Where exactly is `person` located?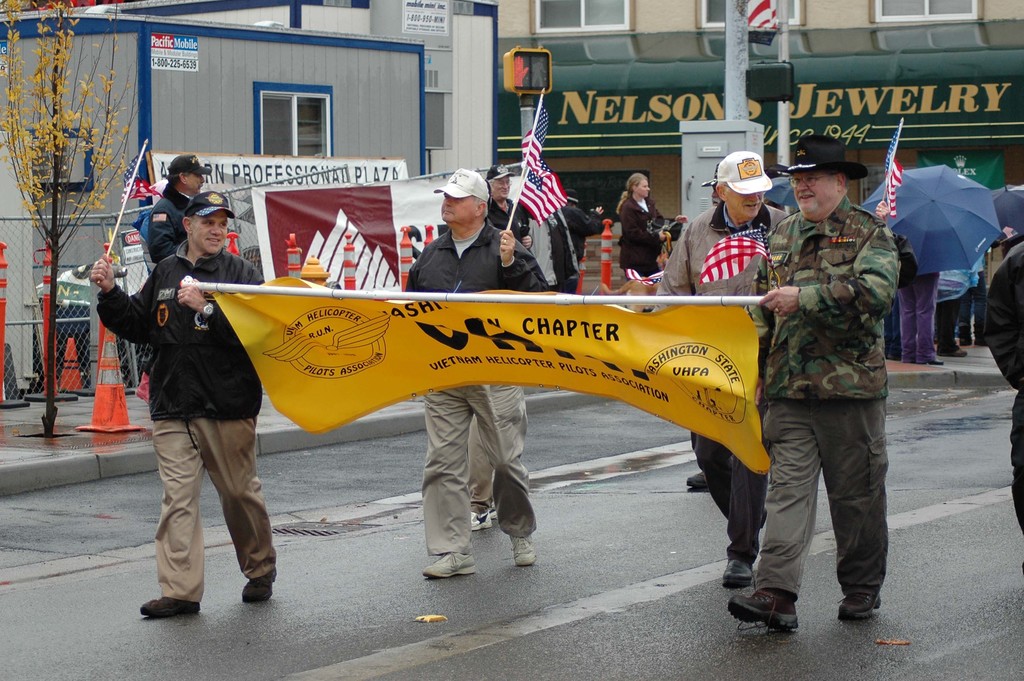
Its bounding box is 687/161/723/488.
